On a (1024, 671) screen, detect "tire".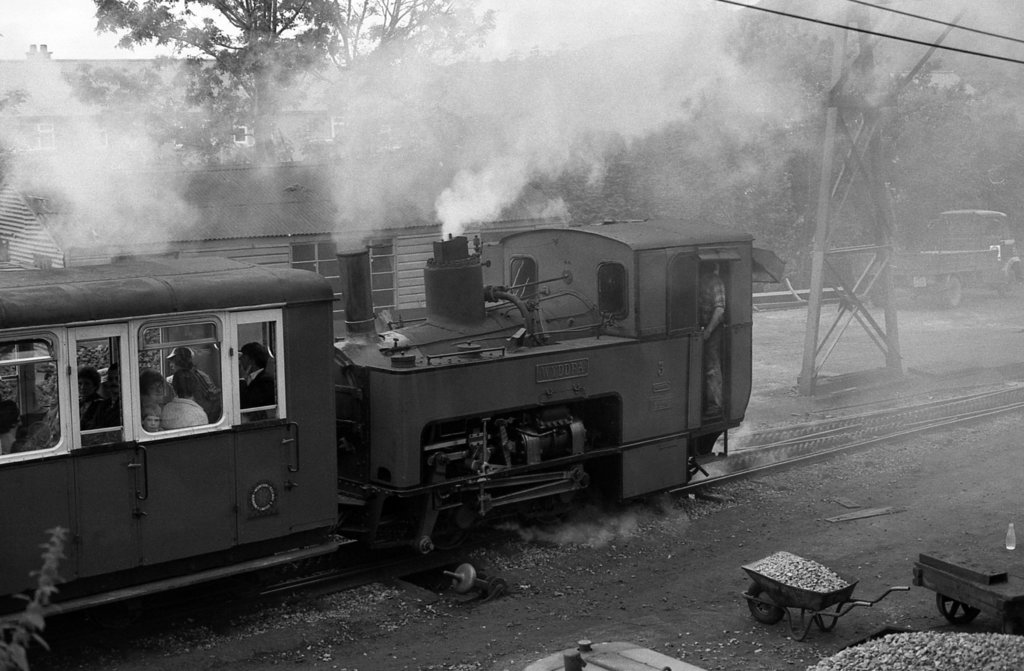
select_region(748, 583, 786, 626).
